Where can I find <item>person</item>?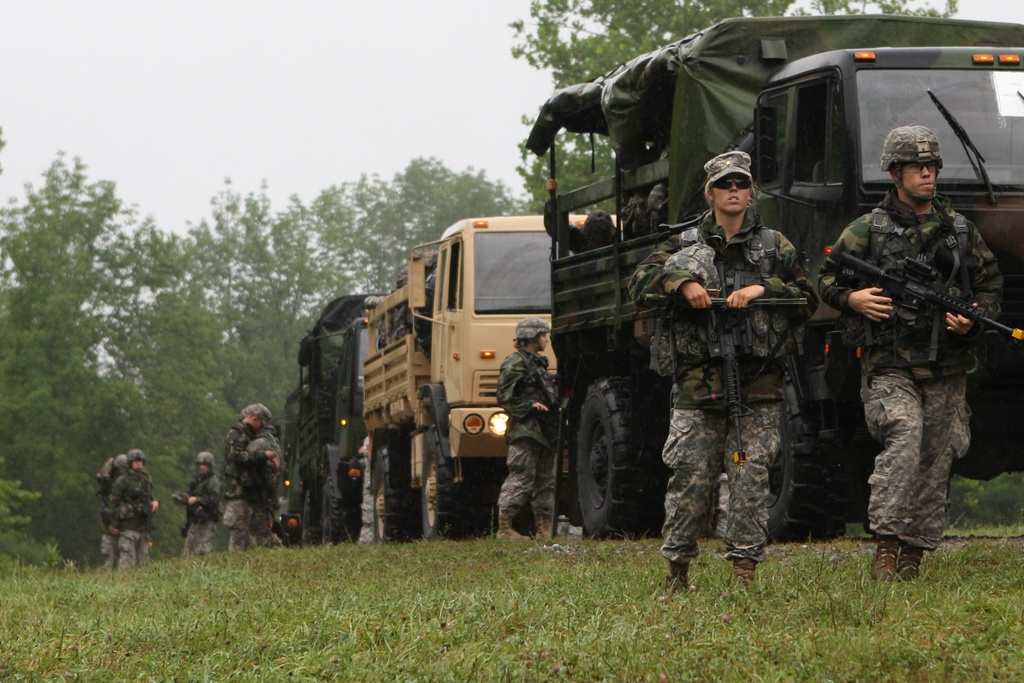
You can find it at l=173, t=445, r=225, b=557.
